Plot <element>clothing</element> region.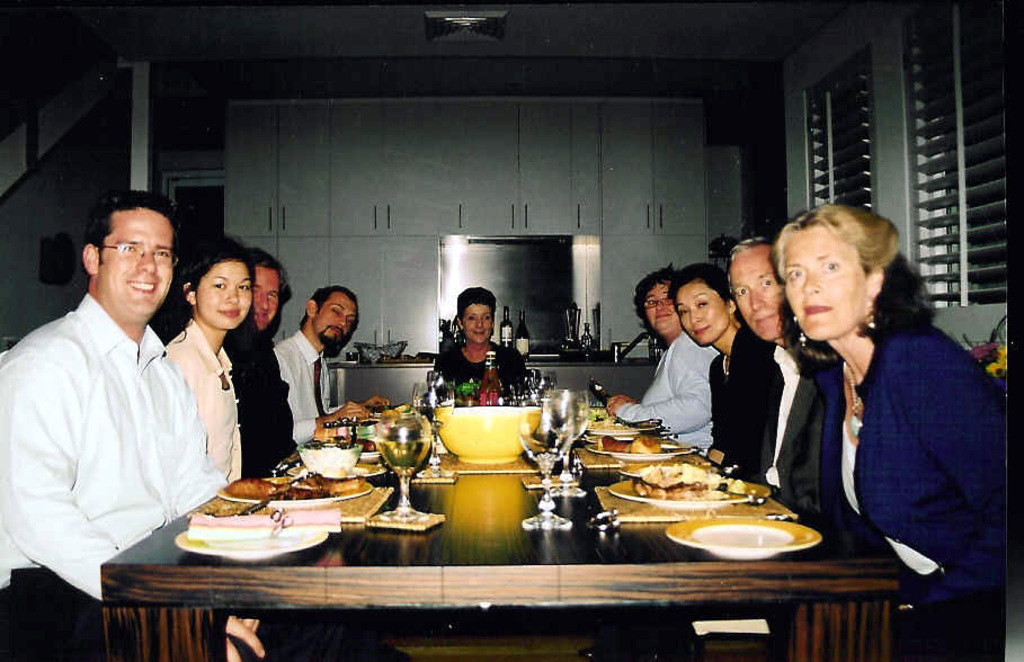
Plotted at (left=706, top=323, right=783, bottom=477).
